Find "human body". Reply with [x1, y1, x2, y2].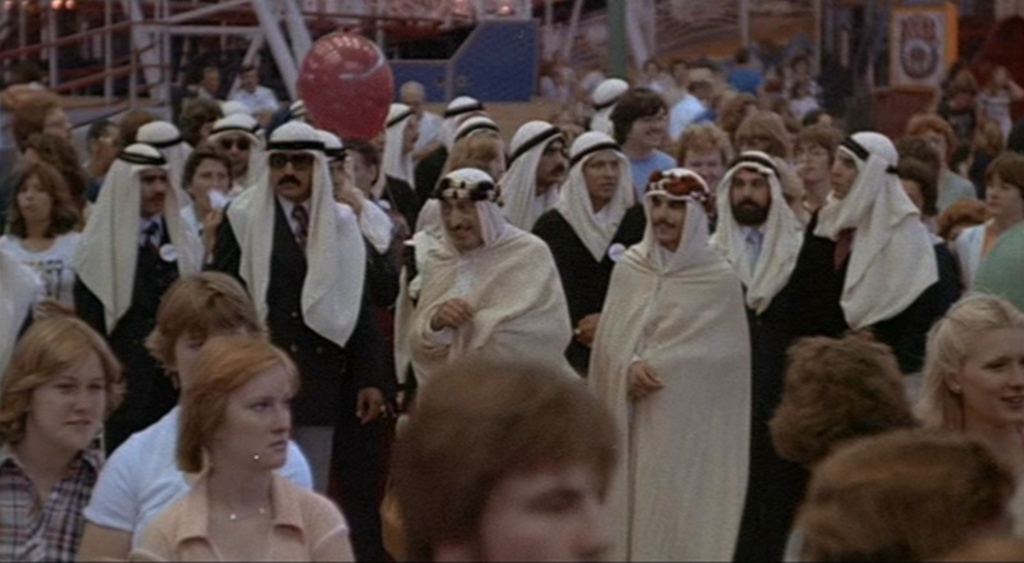
[132, 471, 360, 562].
